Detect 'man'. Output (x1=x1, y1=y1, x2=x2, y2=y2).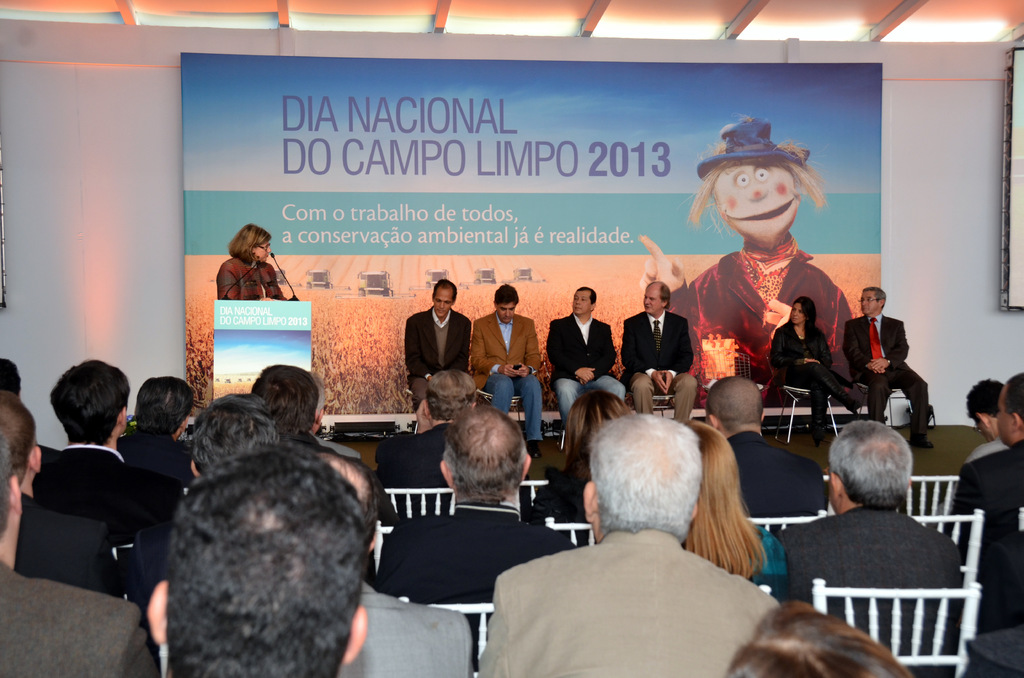
(x1=961, y1=376, x2=1009, y2=466).
